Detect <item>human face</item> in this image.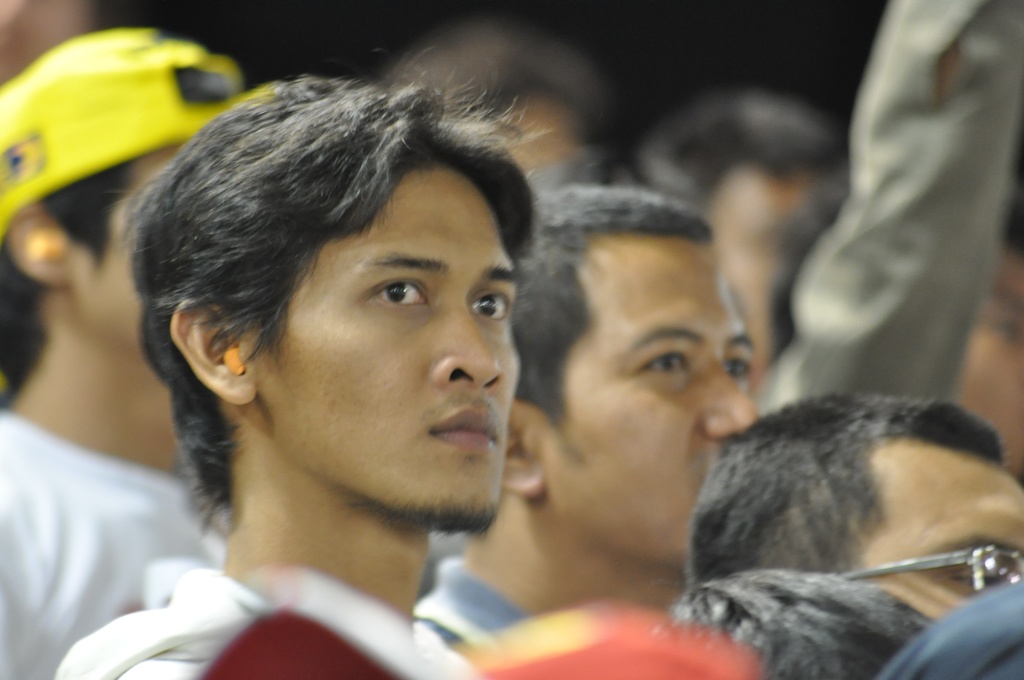
Detection: select_region(543, 236, 755, 563).
